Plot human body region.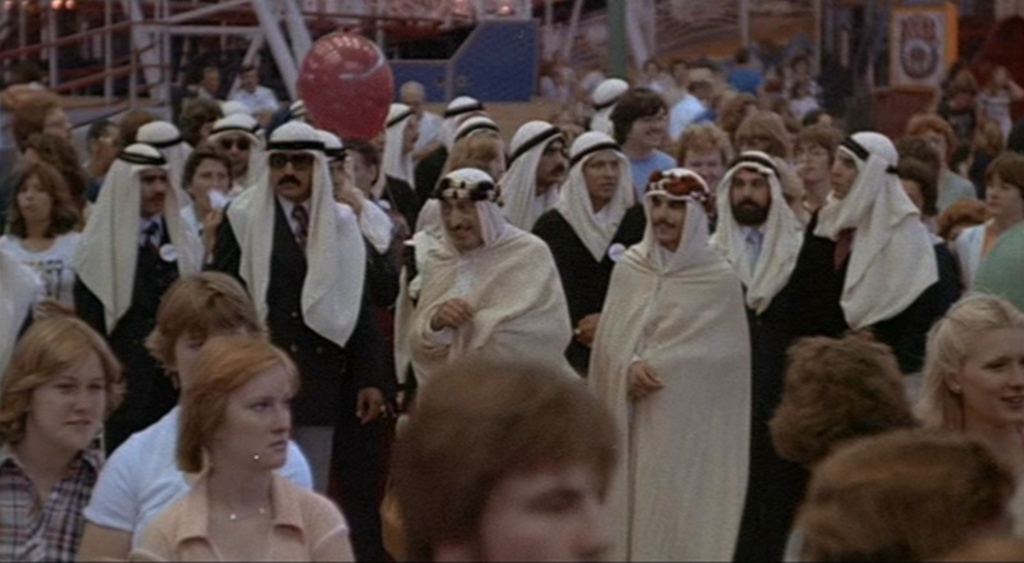
Plotted at bbox=[0, 440, 111, 562].
